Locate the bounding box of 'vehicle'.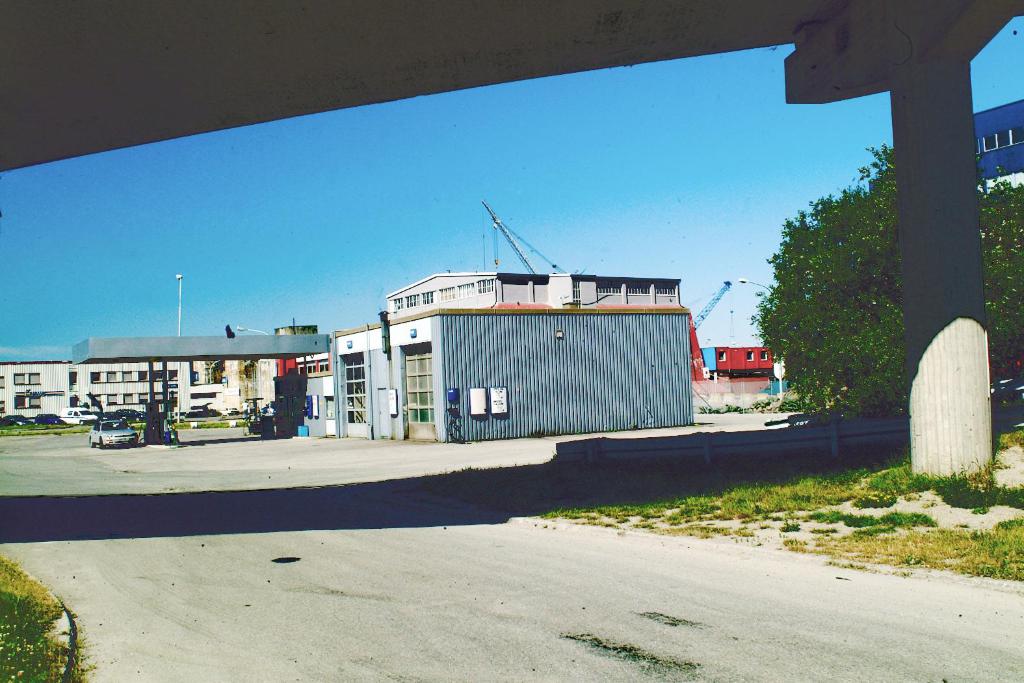
Bounding box: <bbox>116, 402, 144, 423</bbox>.
